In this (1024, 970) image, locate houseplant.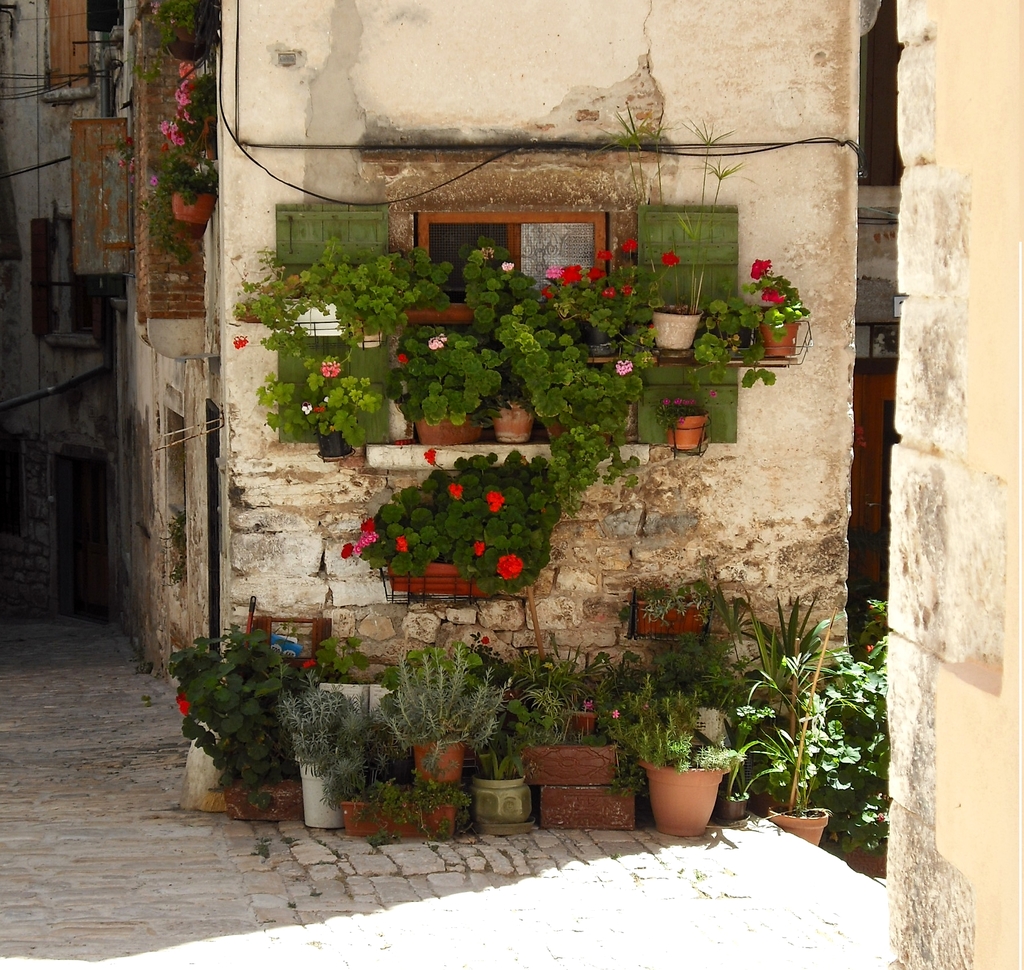
Bounding box: 332:450:557:604.
